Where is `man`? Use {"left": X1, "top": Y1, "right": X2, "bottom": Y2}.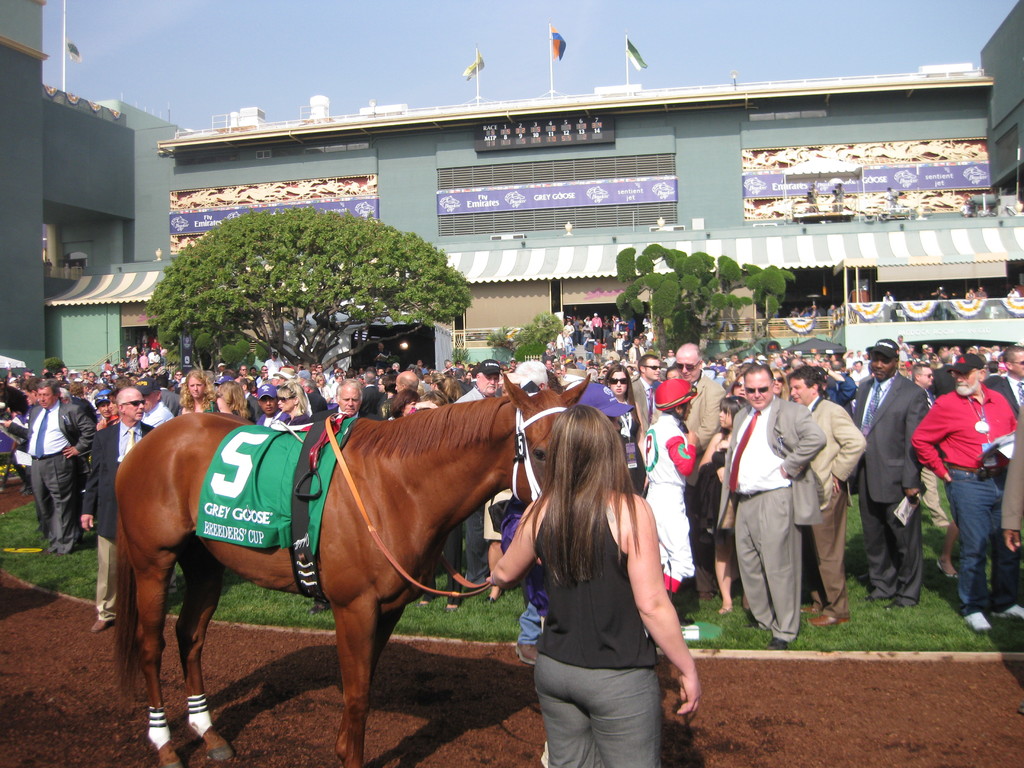
{"left": 714, "top": 360, "right": 824, "bottom": 653}.
